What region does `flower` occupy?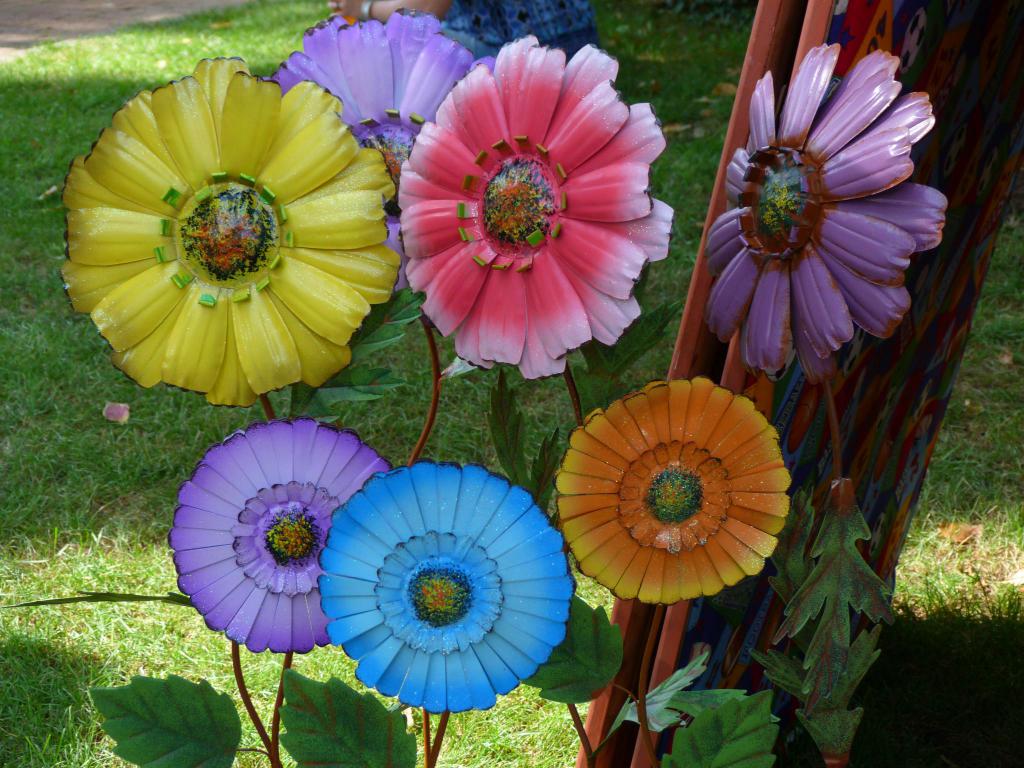
(left=63, top=53, right=397, bottom=407).
